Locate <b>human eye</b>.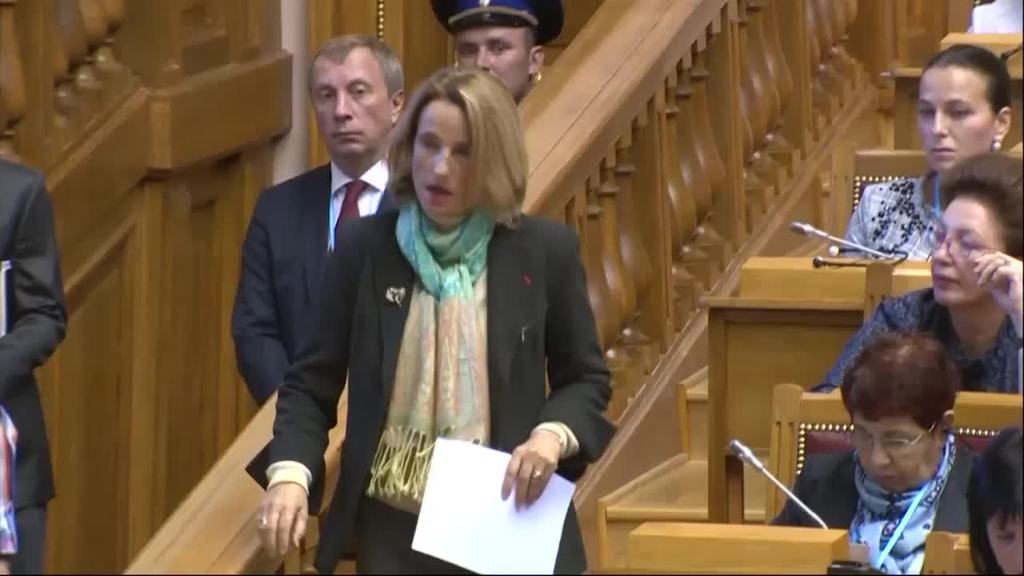
Bounding box: x1=420, y1=138, x2=438, y2=151.
